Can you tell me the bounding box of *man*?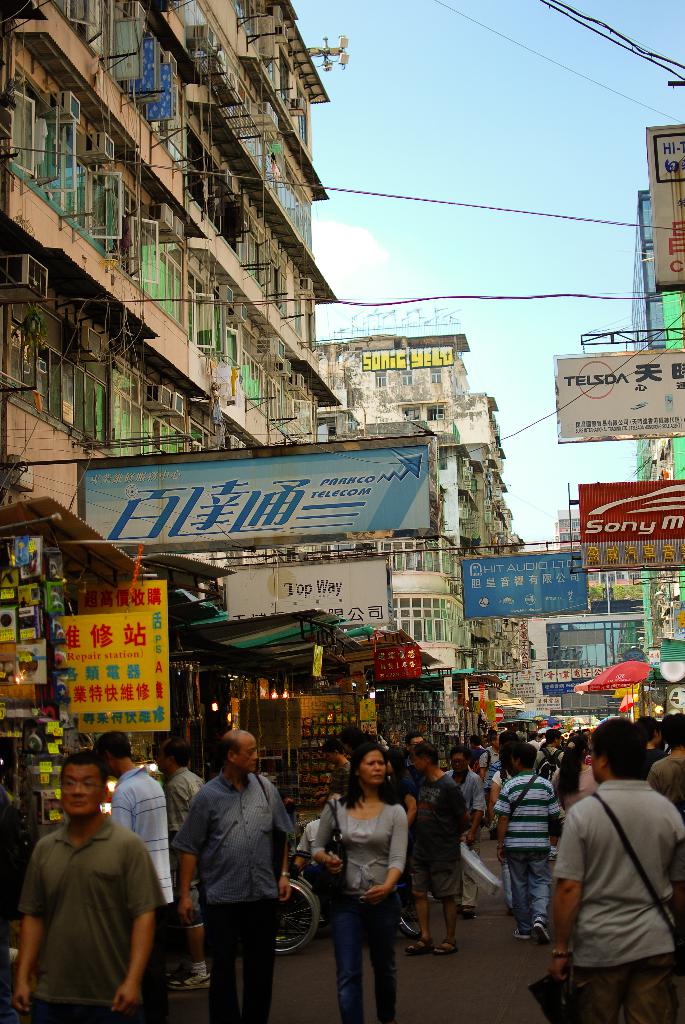
box(150, 736, 207, 991).
